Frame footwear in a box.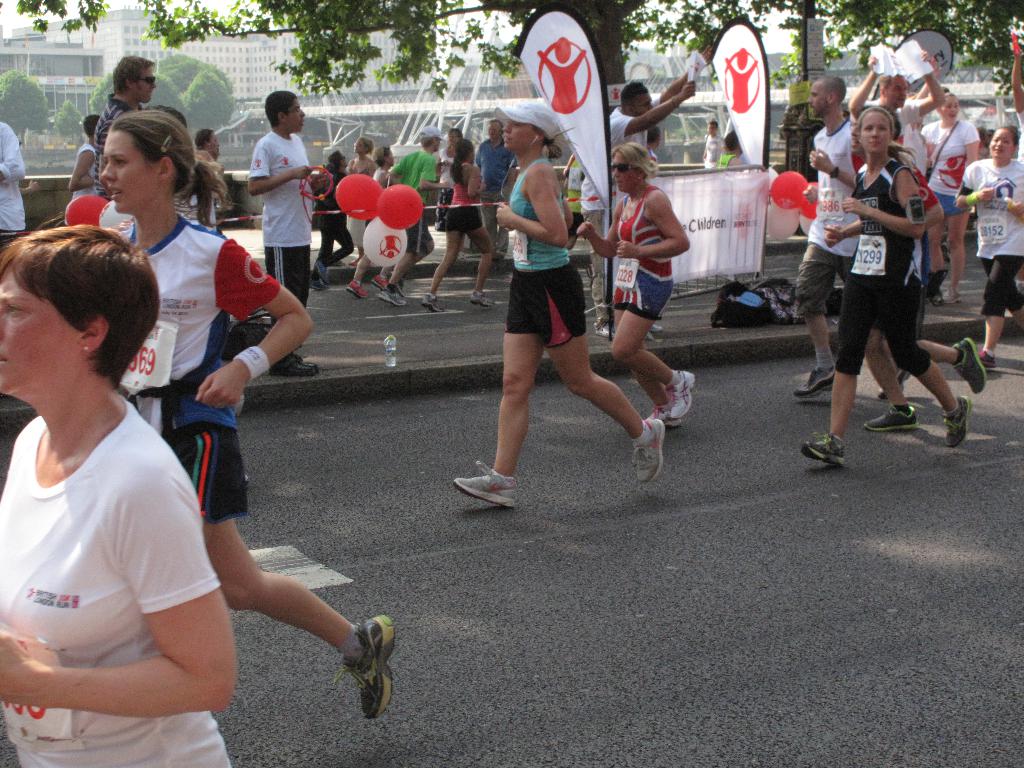
left=421, top=294, right=442, bottom=316.
